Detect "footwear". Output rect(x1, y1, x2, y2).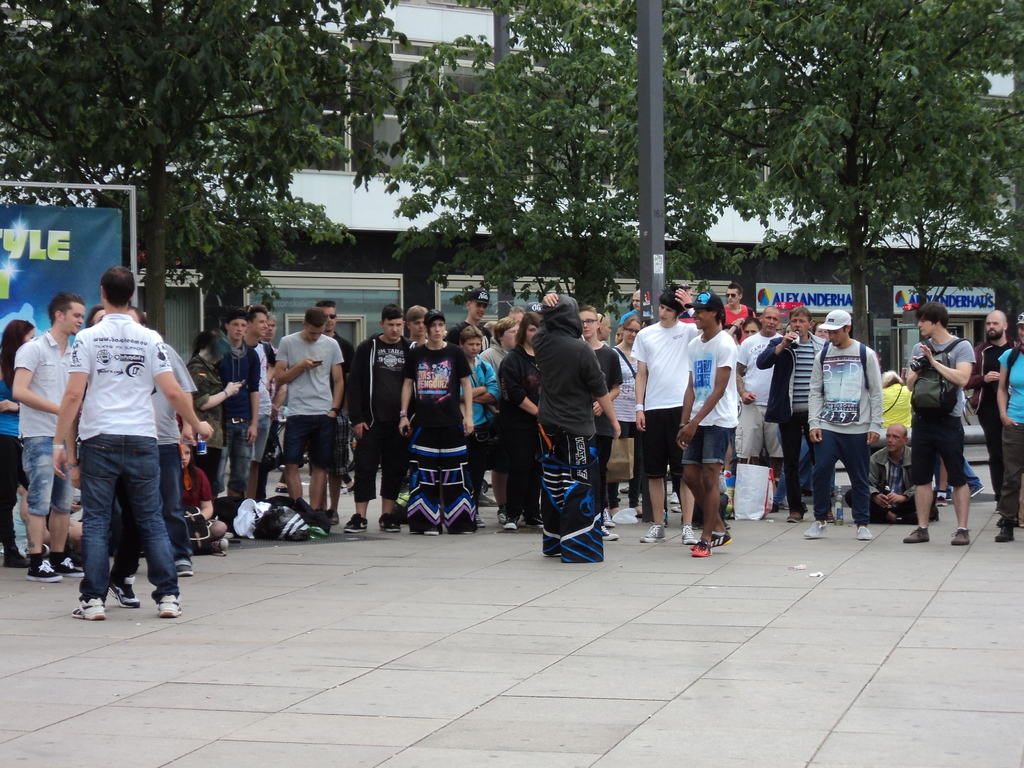
rect(856, 524, 876, 544).
